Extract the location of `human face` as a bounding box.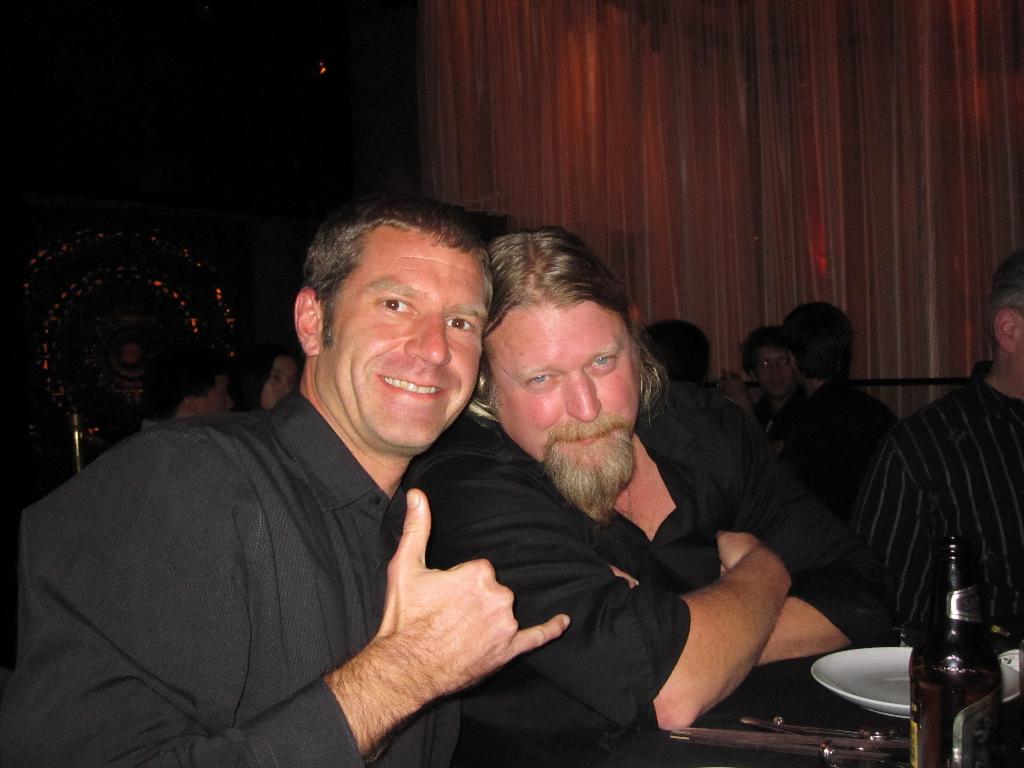
755,346,801,399.
